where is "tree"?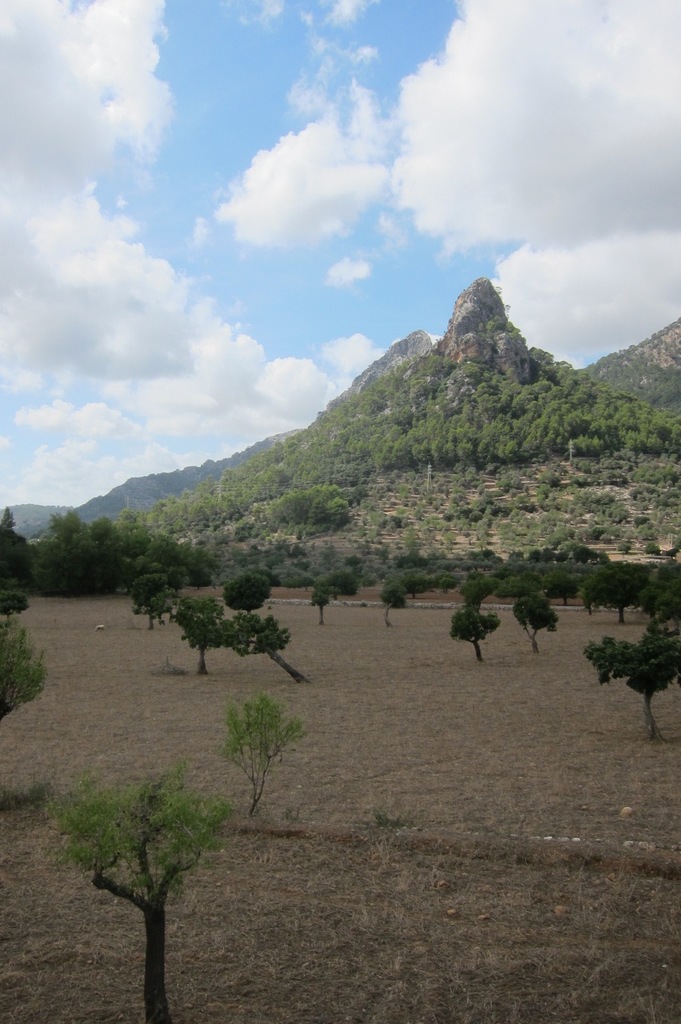
373, 571, 408, 632.
